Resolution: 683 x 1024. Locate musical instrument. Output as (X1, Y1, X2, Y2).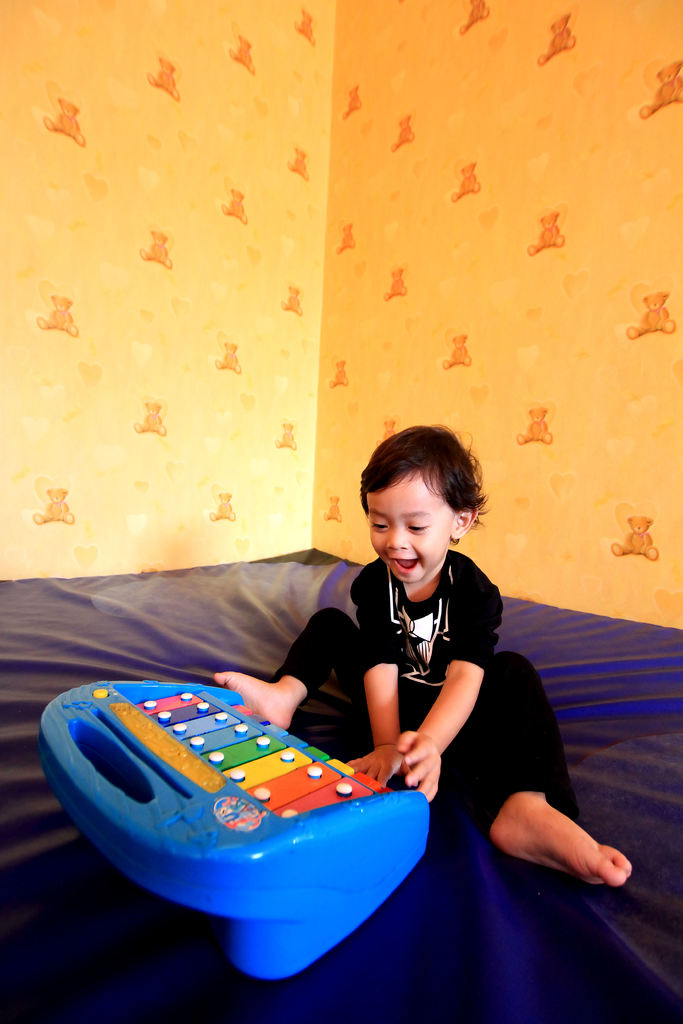
(36, 667, 448, 986).
